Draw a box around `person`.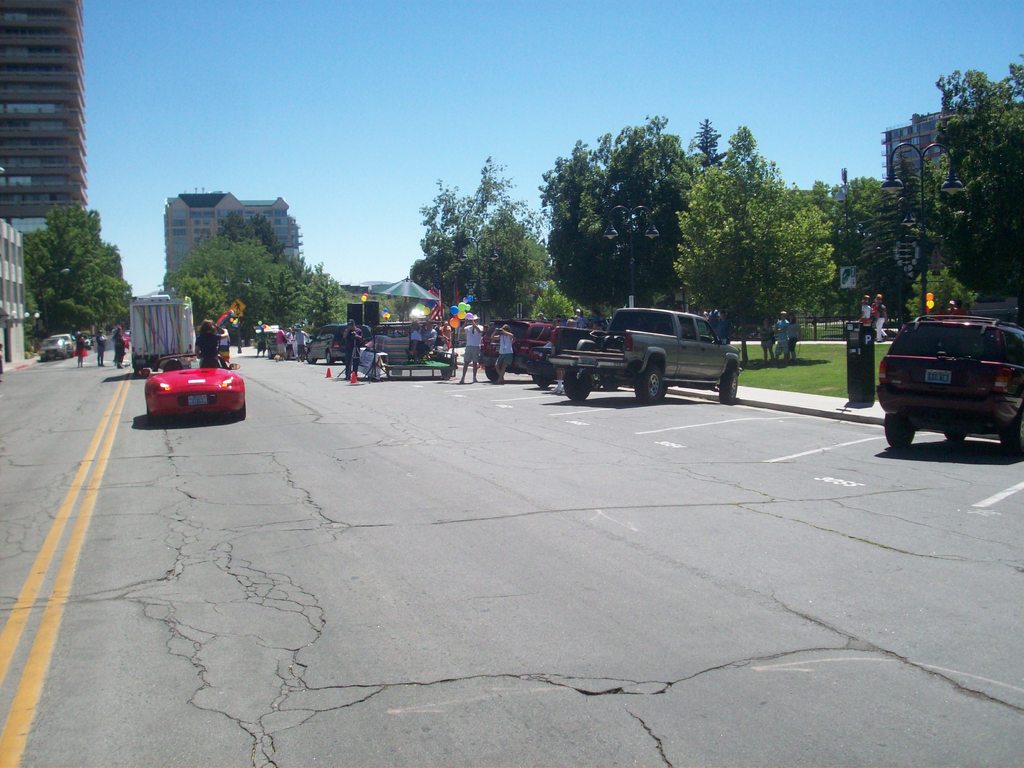
(113,321,126,371).
